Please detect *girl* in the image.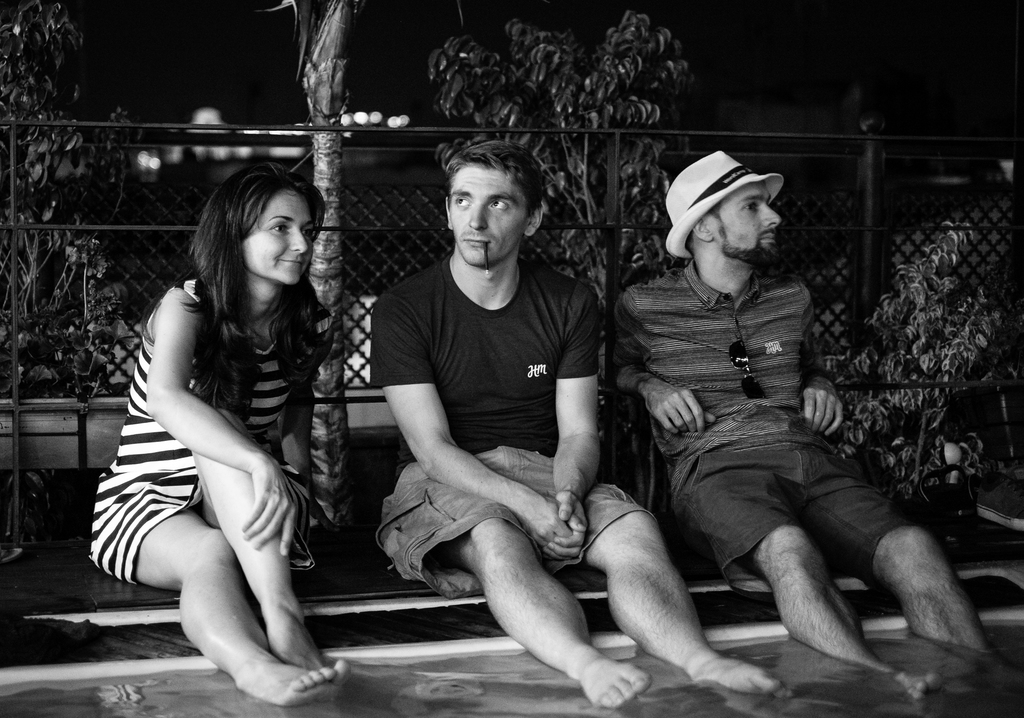
detection(86, 156, 353, 712).
